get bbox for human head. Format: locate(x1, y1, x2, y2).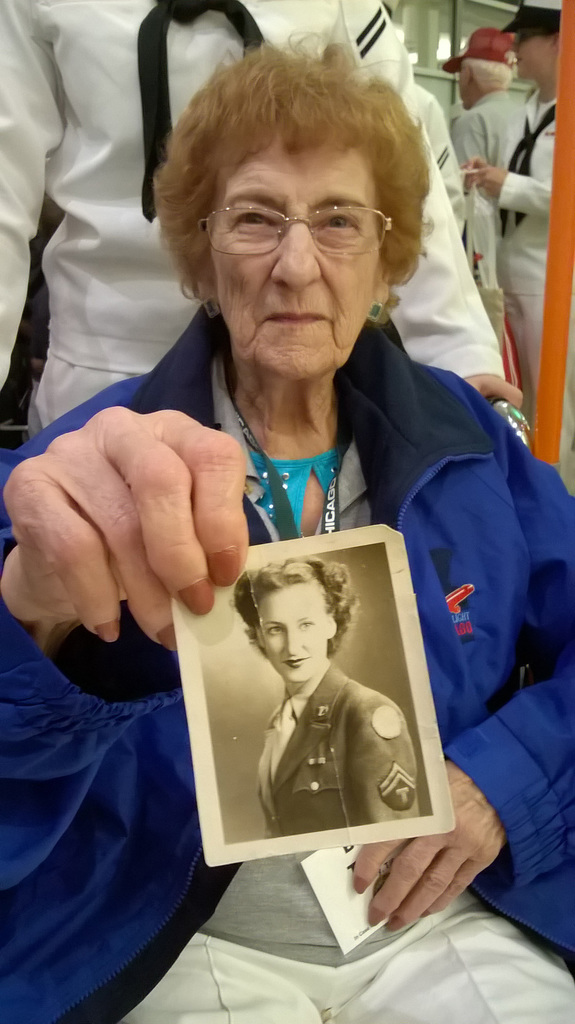
locate(155, 48, 425, 383).
